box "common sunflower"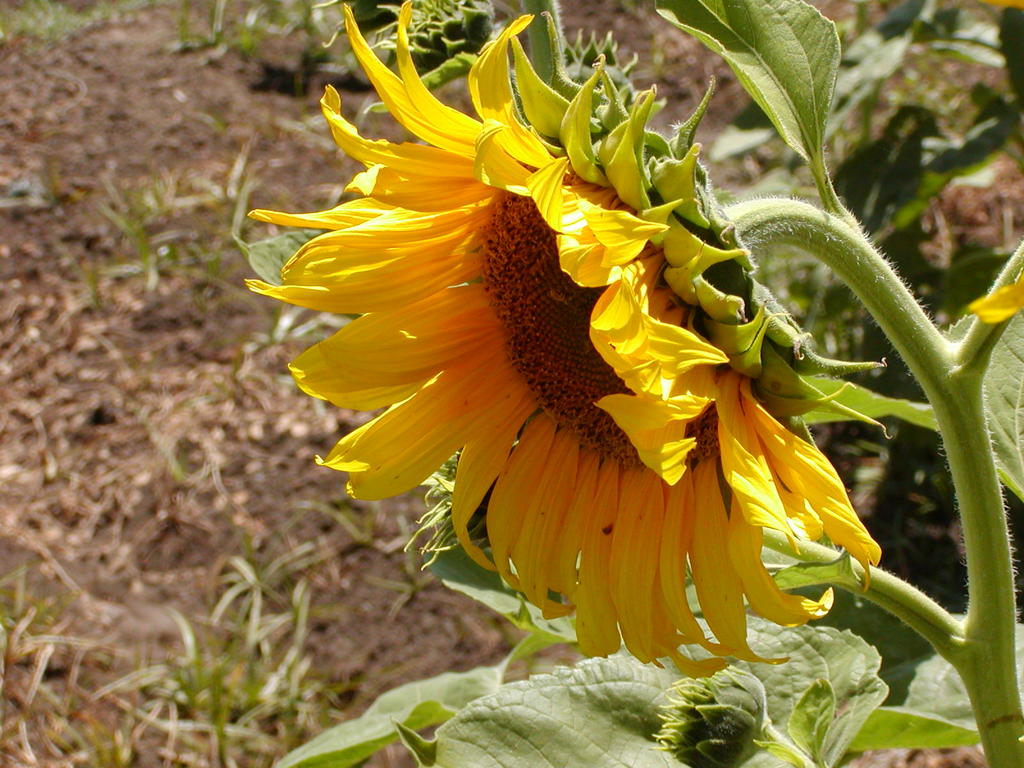
bbox=(247, 38, 903, 685)
